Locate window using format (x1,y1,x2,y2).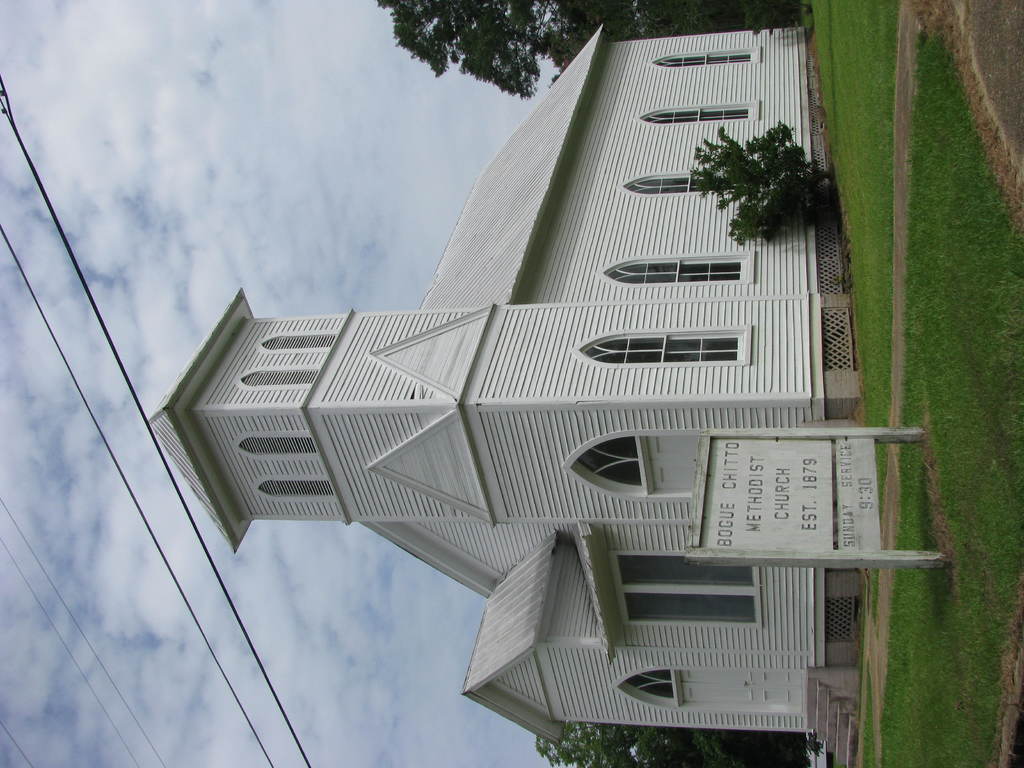
(642,104,762,127).
